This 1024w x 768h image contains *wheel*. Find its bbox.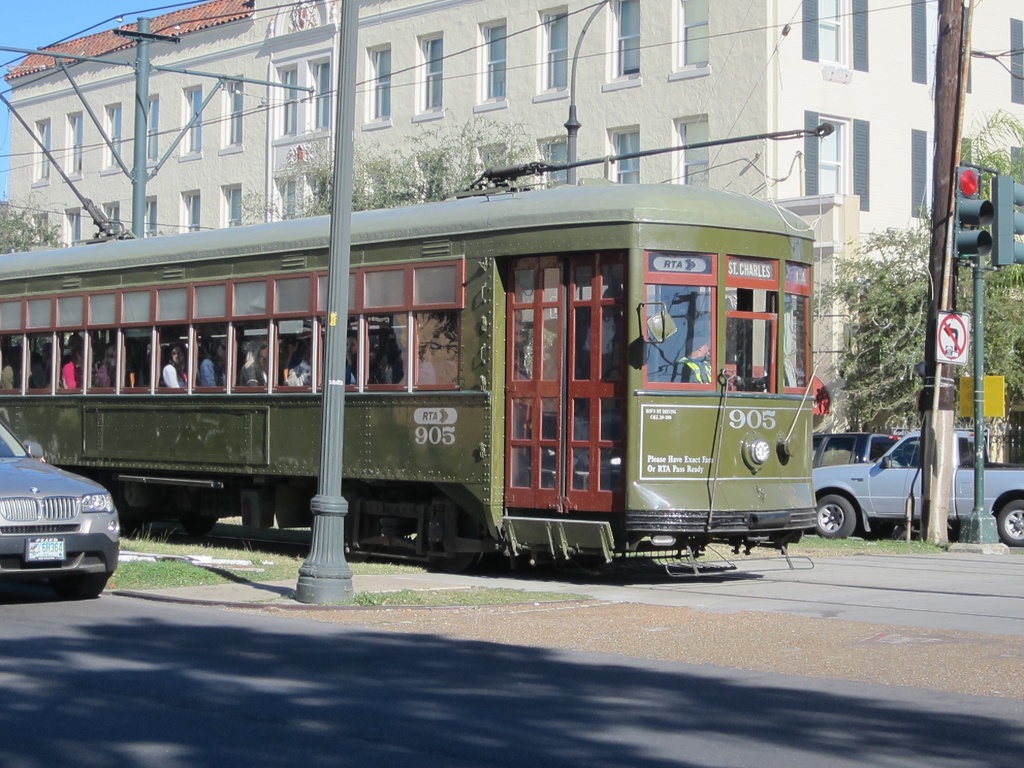
{"left": 995, "top": 500, "right": 1023, "bottom": 545}.
